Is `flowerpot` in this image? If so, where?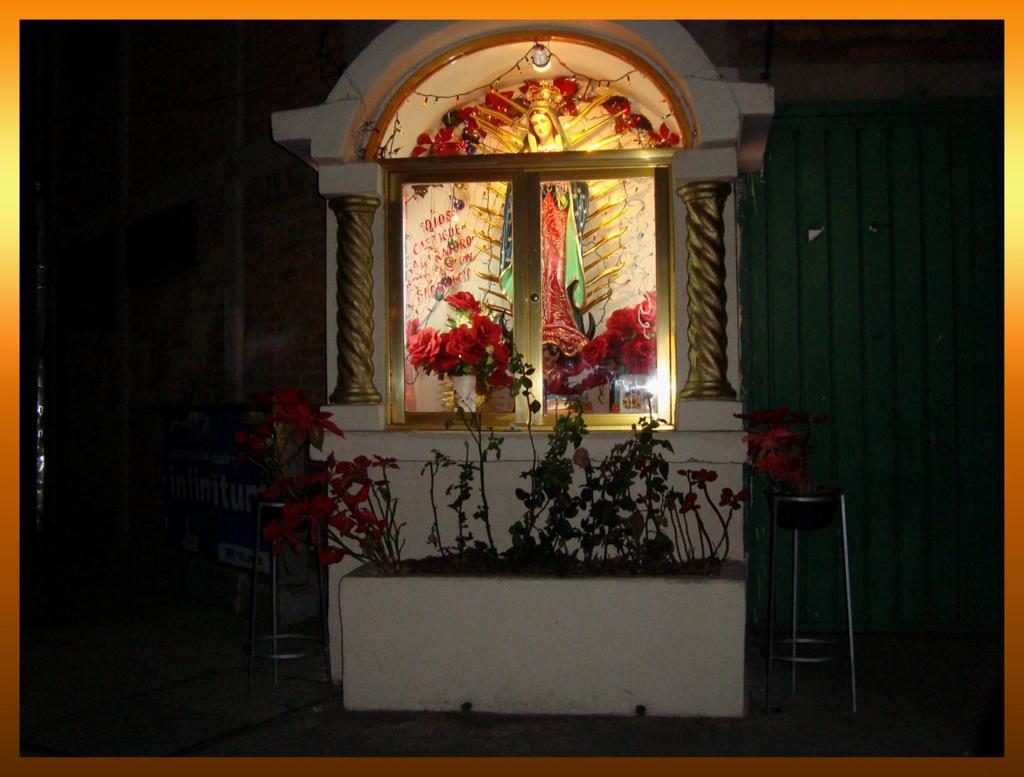
Yes, at [x1=765, y1=416, x2=831, y2=516].
